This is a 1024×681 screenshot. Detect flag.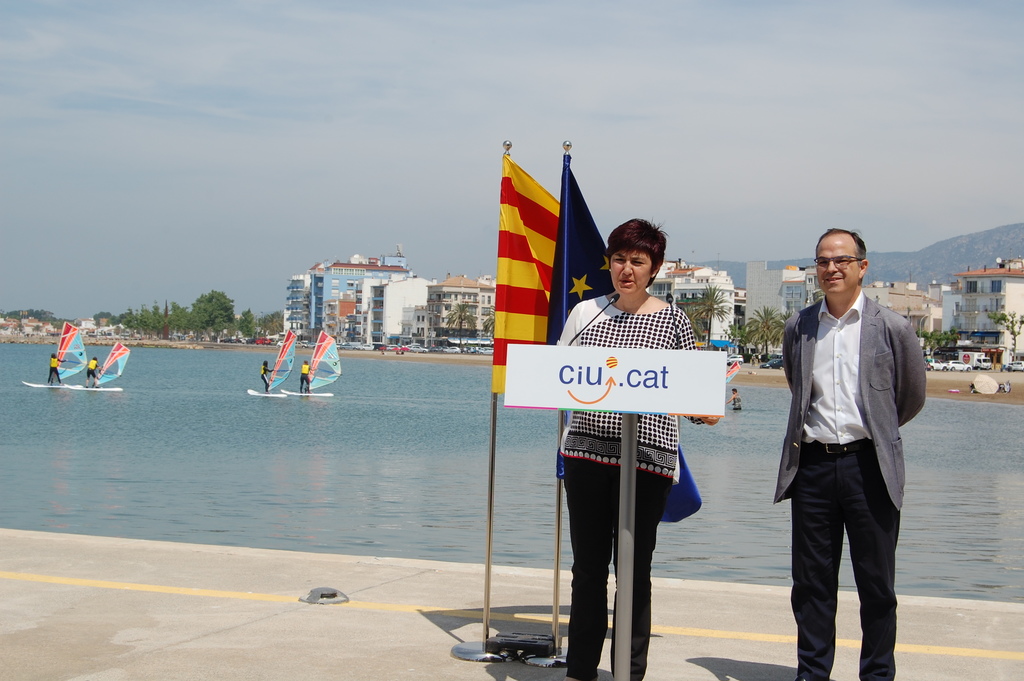
left=557, top=153, right=701, bottom=521.
